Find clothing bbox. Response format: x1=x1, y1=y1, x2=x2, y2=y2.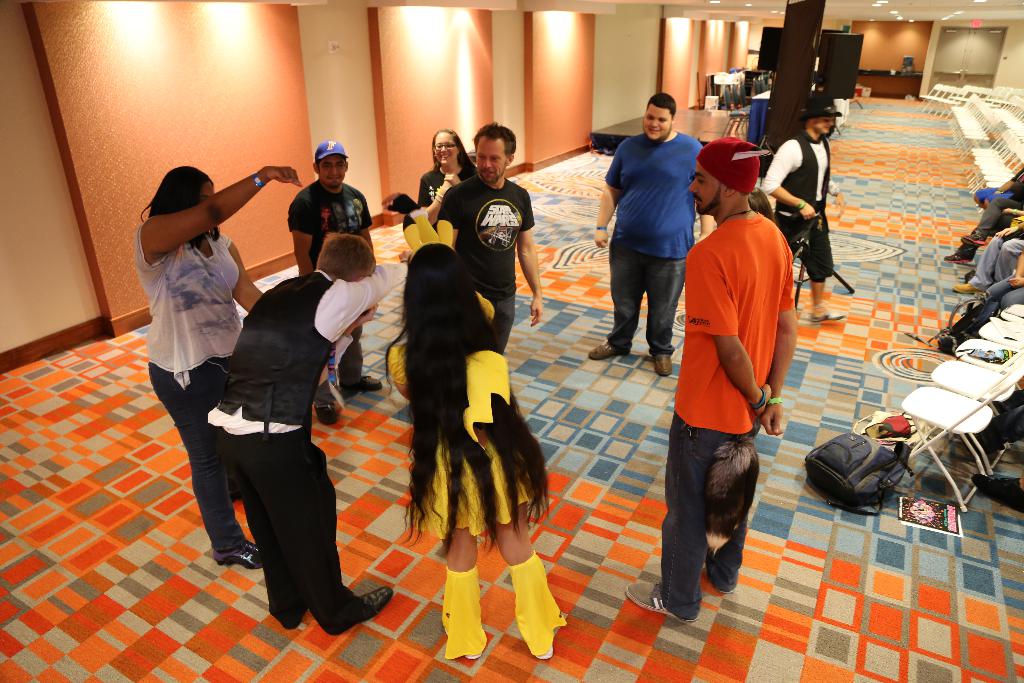
x1=274, y1=167, x2=374, y2=395.
